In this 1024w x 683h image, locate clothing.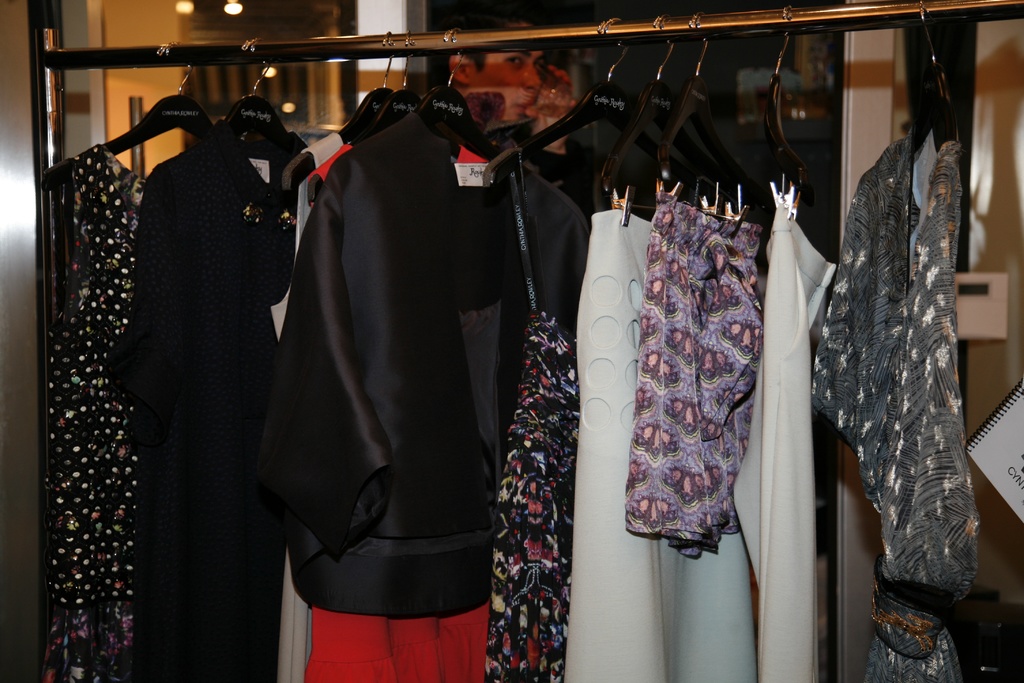
Bounding box: <box>589,217,674,682</box>.
